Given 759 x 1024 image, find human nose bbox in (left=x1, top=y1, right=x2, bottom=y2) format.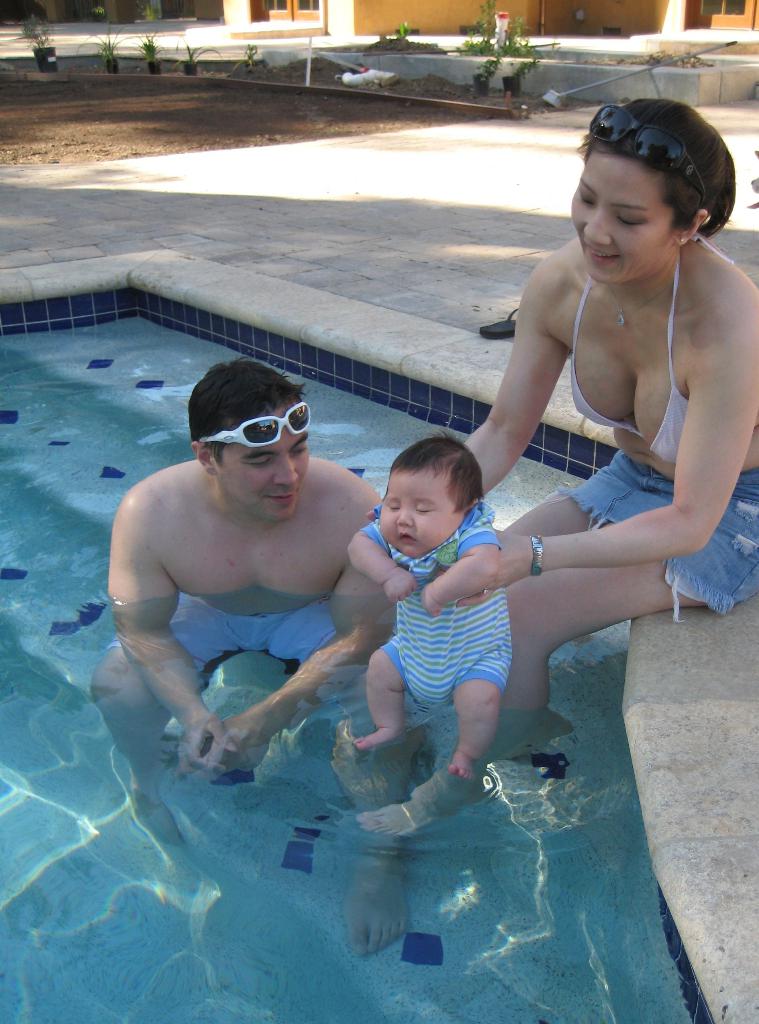
(left=393, top=506, right=414, bottom=527).
